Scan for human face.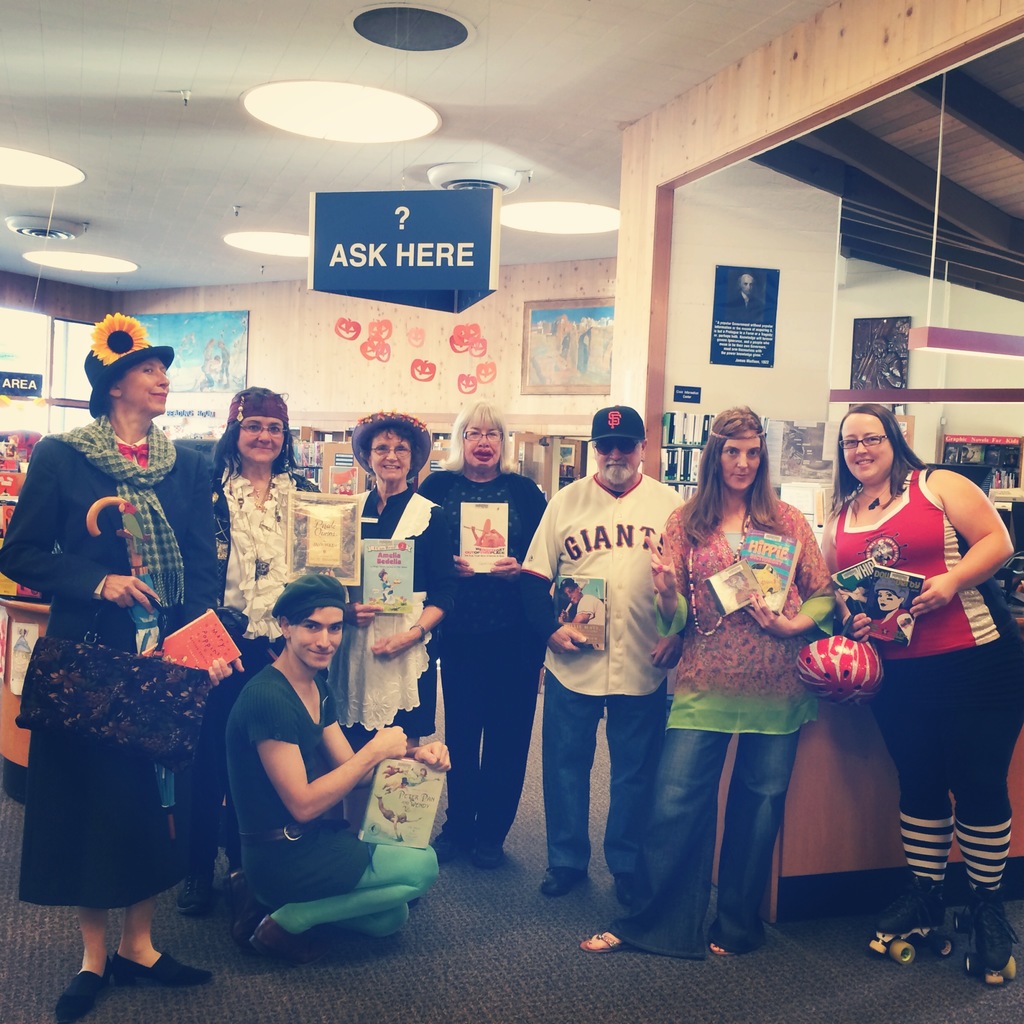
Scan result: box(598, 433, 643, 483).
